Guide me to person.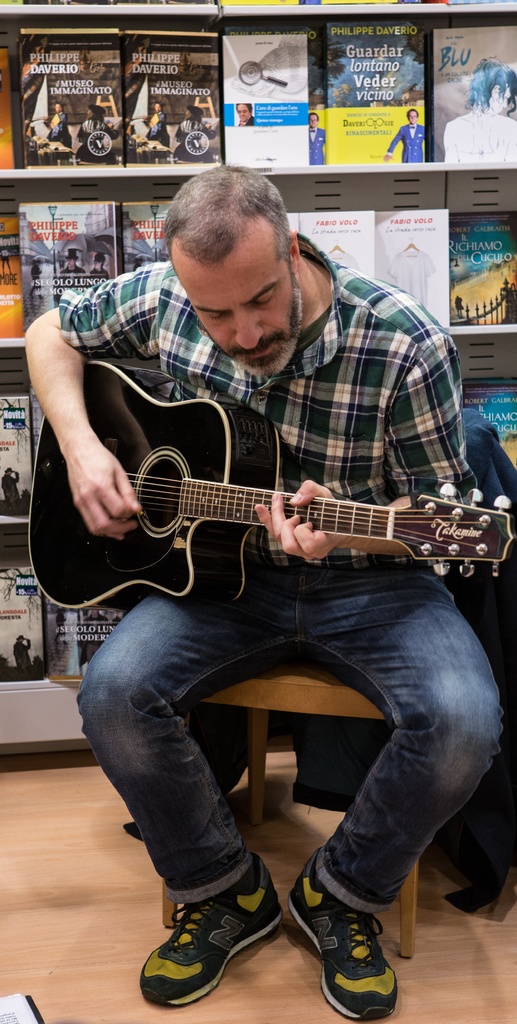
Guidance: BBox(384, 110, 432, 167).
